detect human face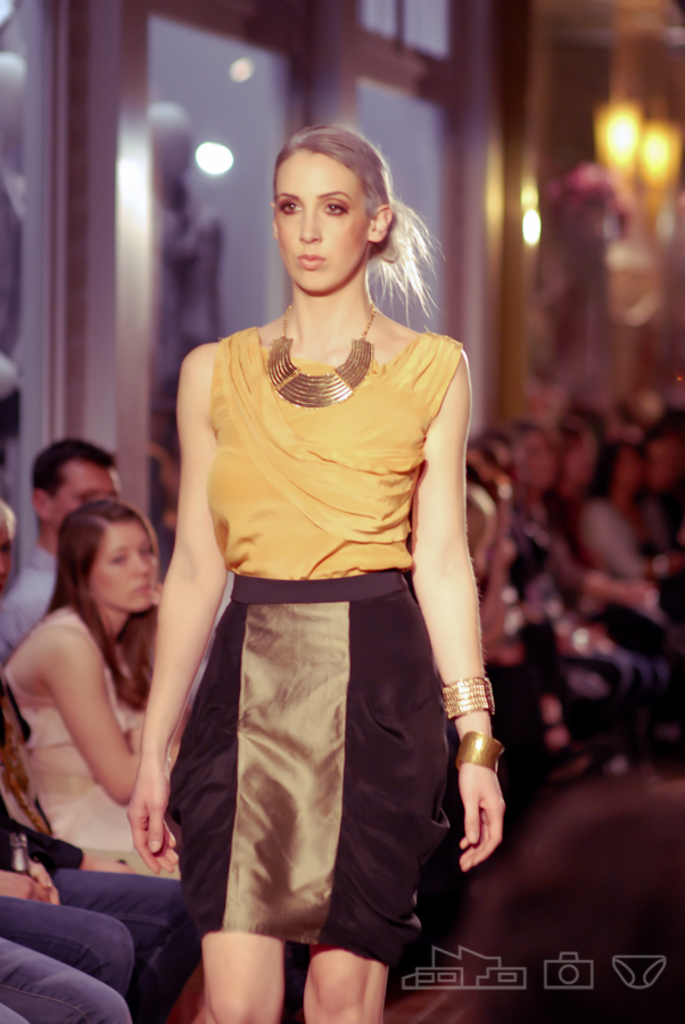
{"x1": 101, "y1": 527, "x2": 158, "y2": 613}
